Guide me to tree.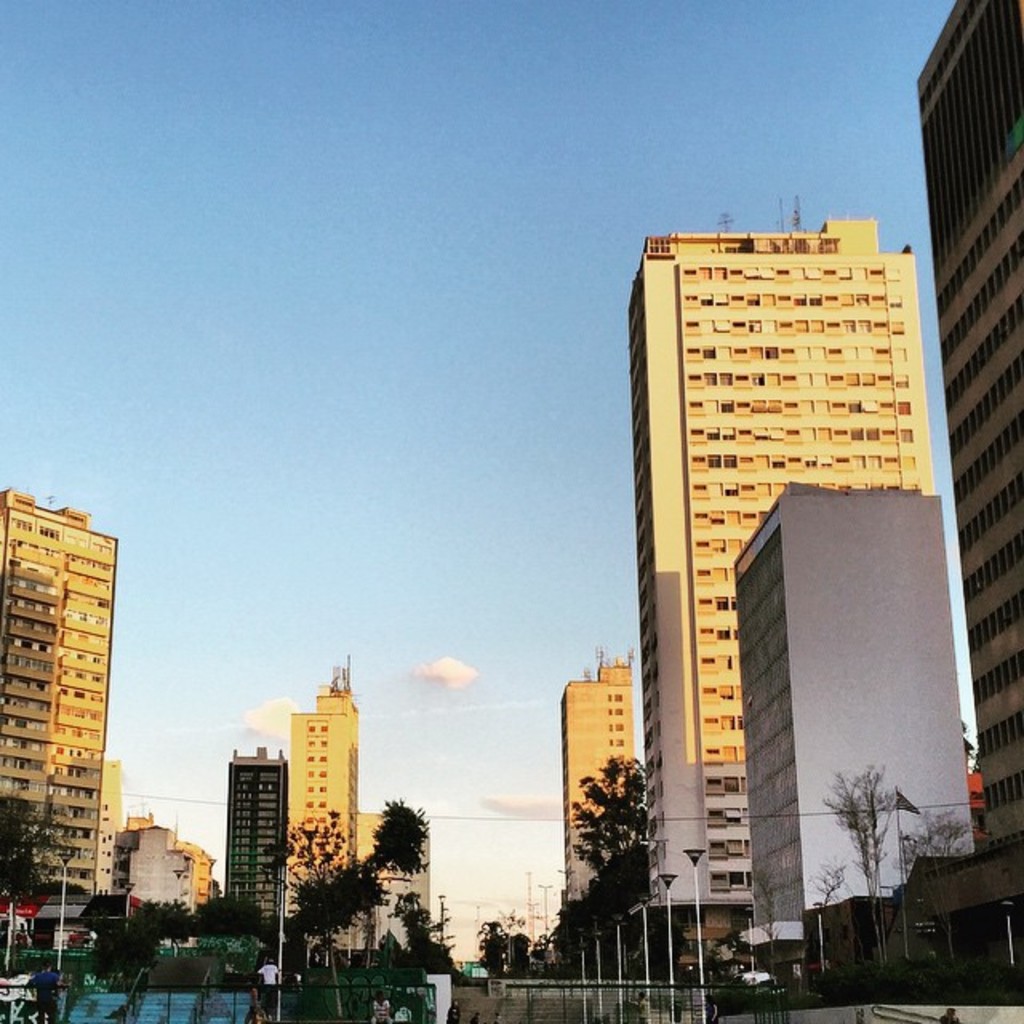
Guidance: 829, 762, 907, 986.
